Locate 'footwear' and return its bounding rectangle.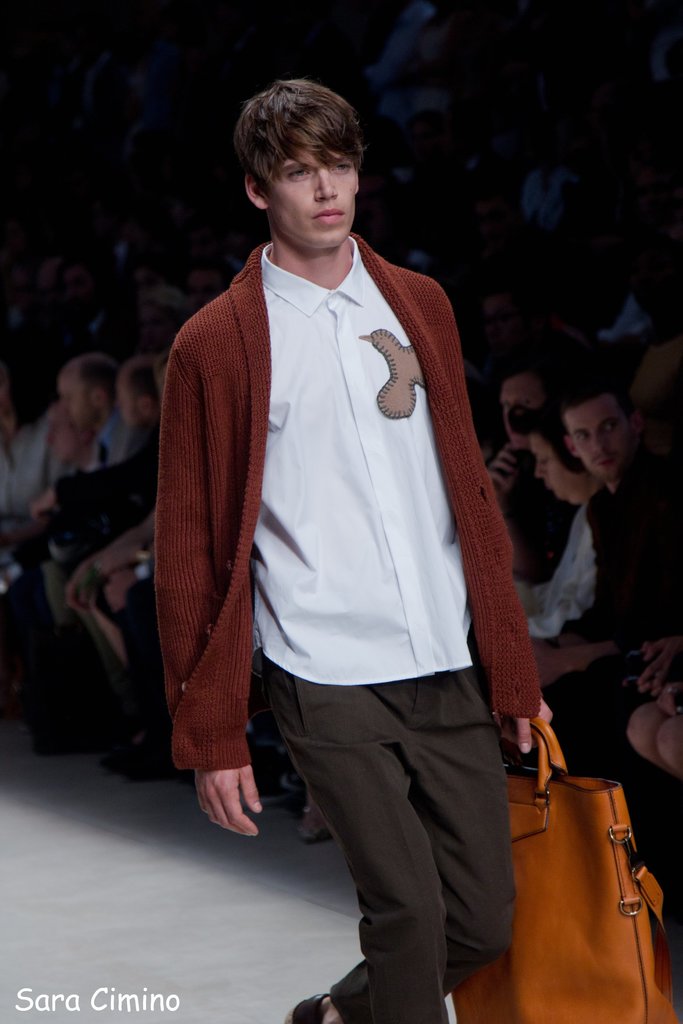
detection(127, 746, 185, 786).
